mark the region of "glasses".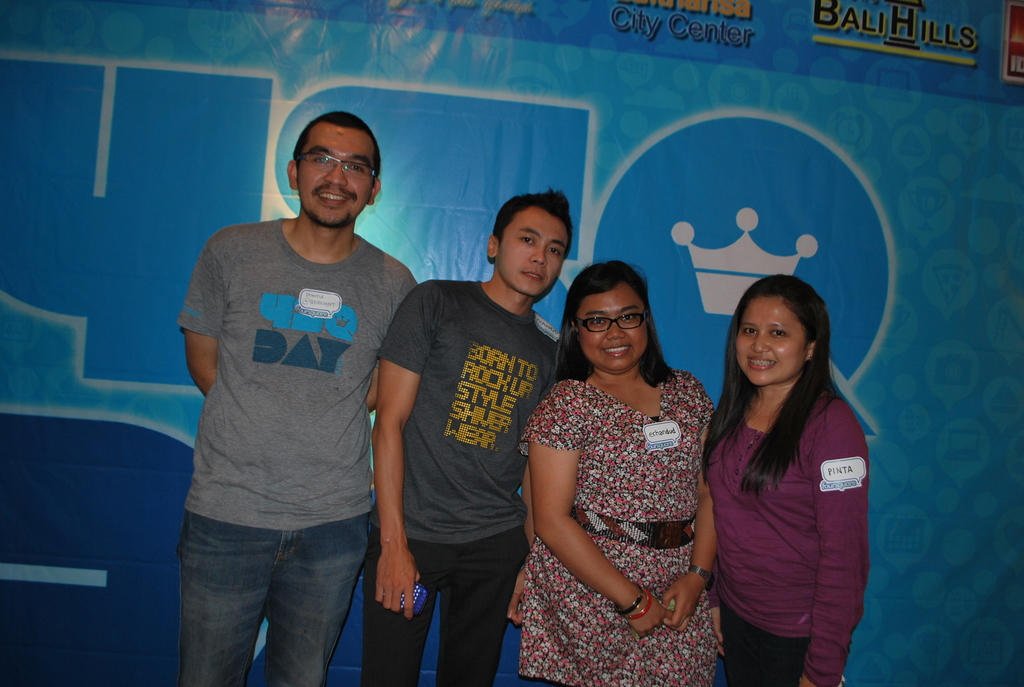
Region: BBox(573, 309, 649, 333).
